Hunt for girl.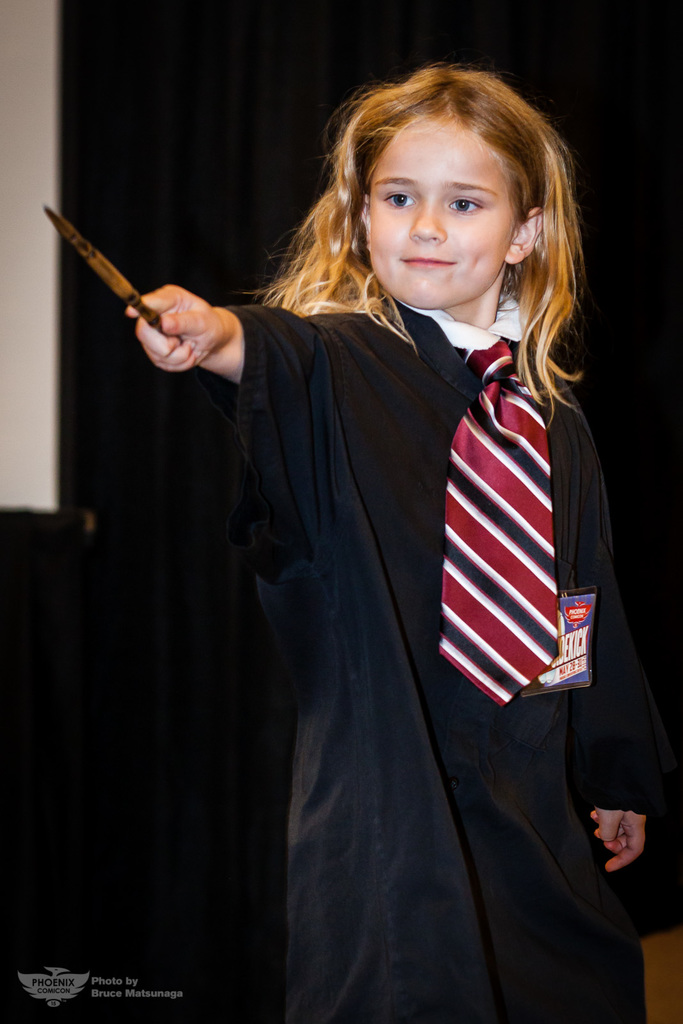
Hunted down at x1=125, y1=61, x2=652, y2=1023.
